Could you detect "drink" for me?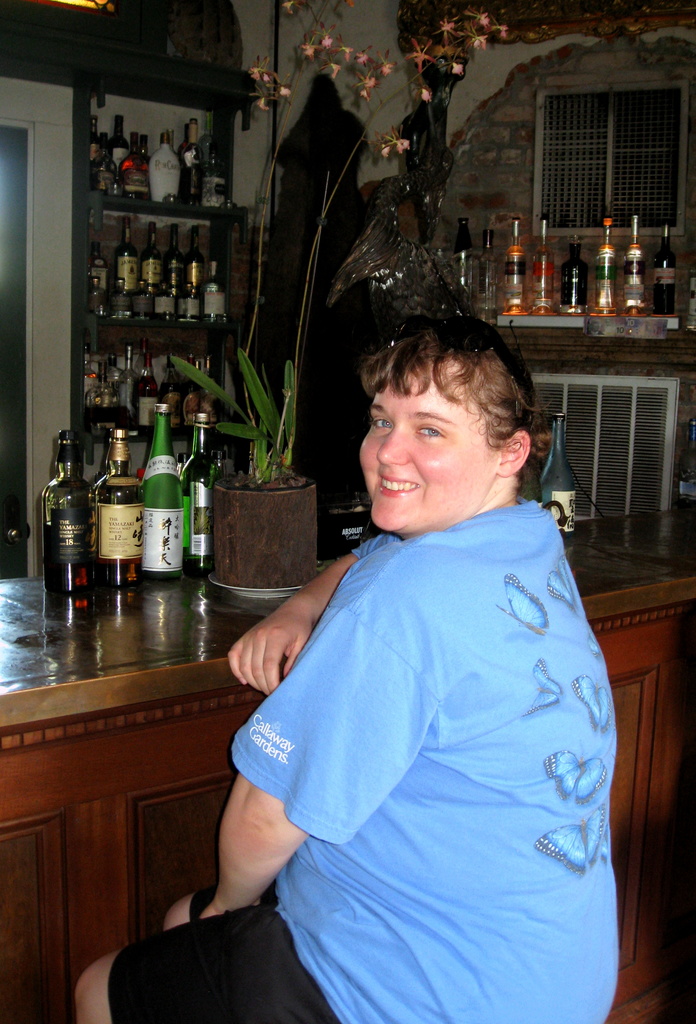
Detection result: box(132, 280, 158, 317).
